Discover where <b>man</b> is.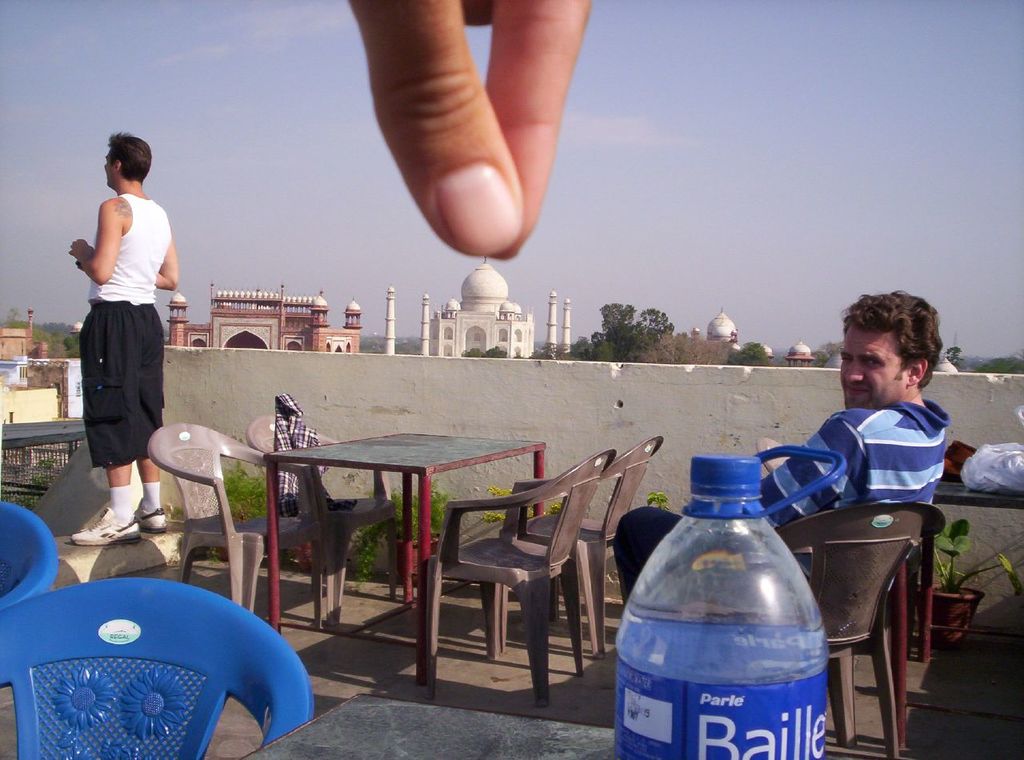
Discovered at (x1=614, y1=290, x2=947, y2=609).
